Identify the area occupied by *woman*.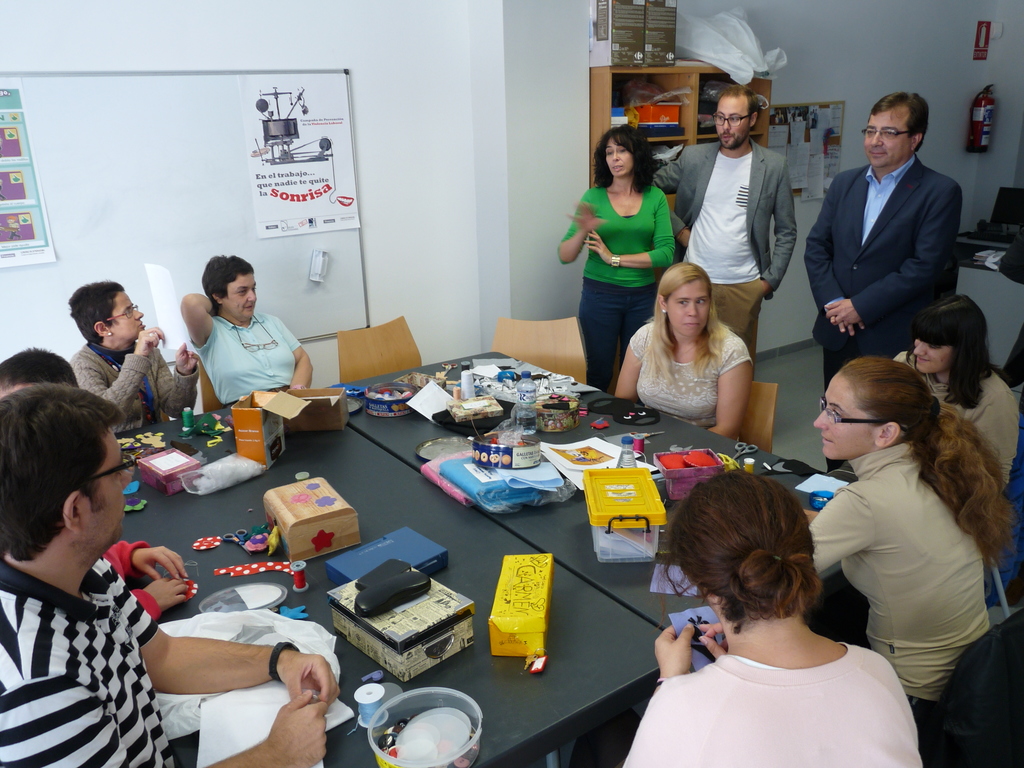
Area: bbox=(619, 472, 931, 767).
